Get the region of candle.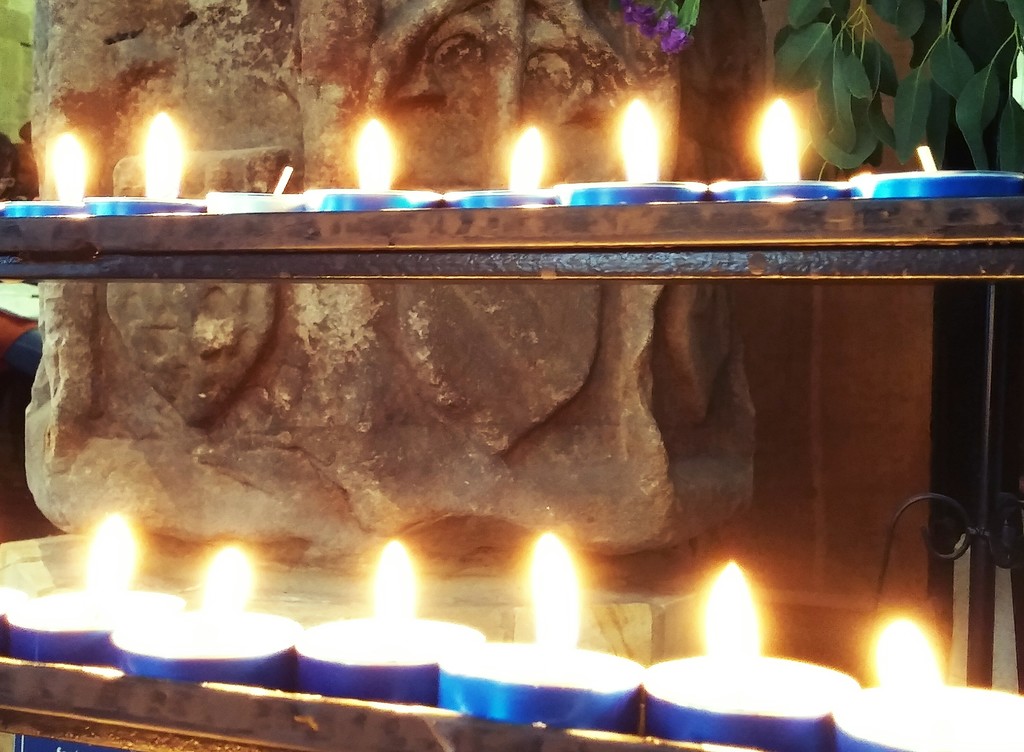
select_region(824, 618, 1023, 751).
